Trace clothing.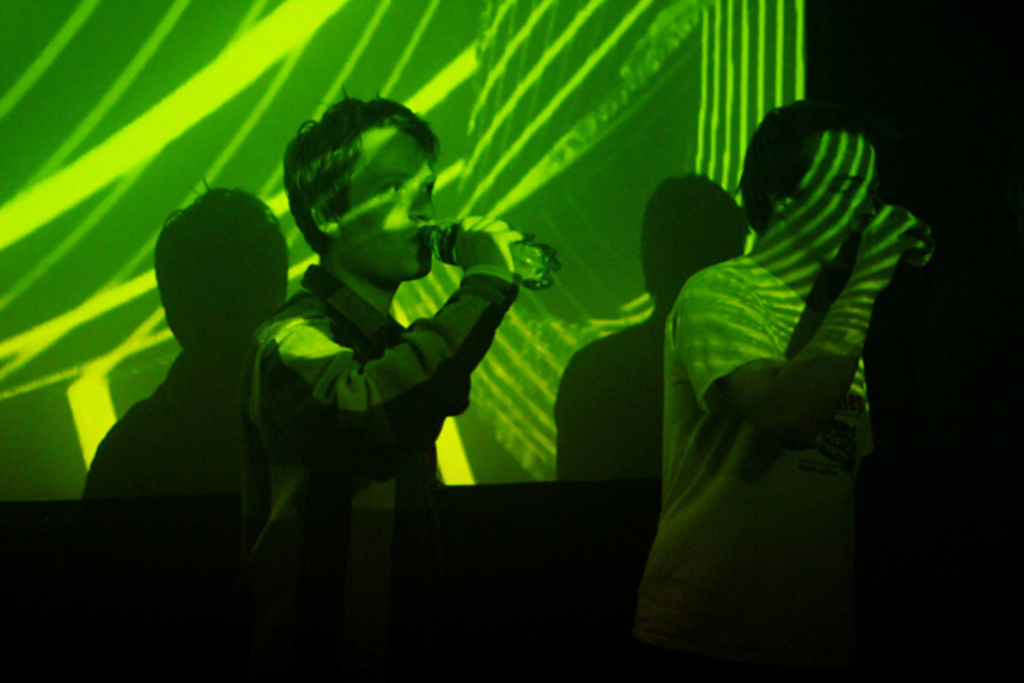
Traced to box(630, 253, 877, 649).
